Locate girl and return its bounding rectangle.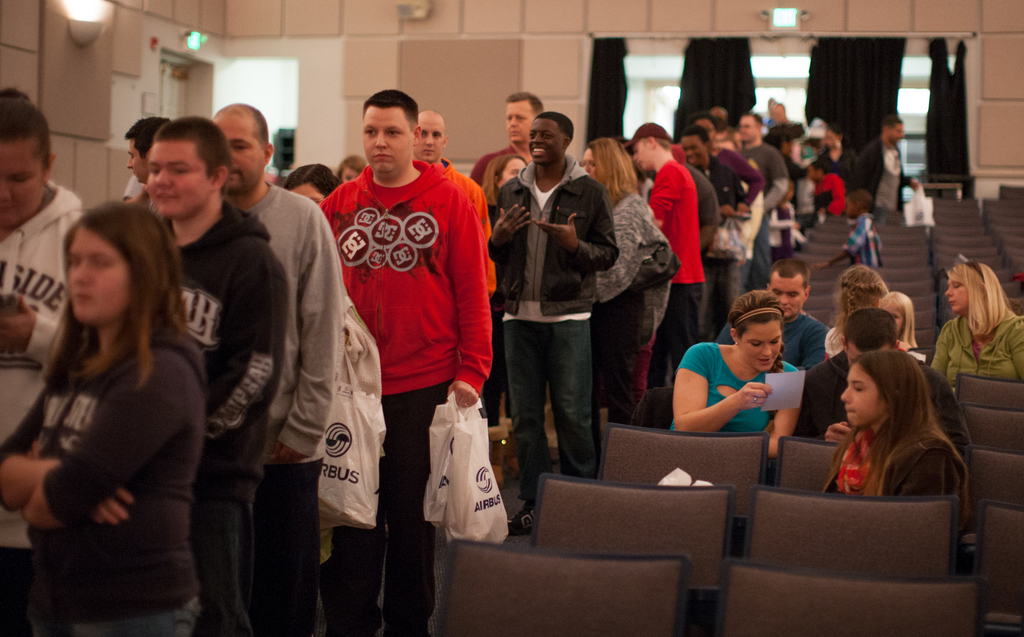
locate(876, 289, 920, 358).
